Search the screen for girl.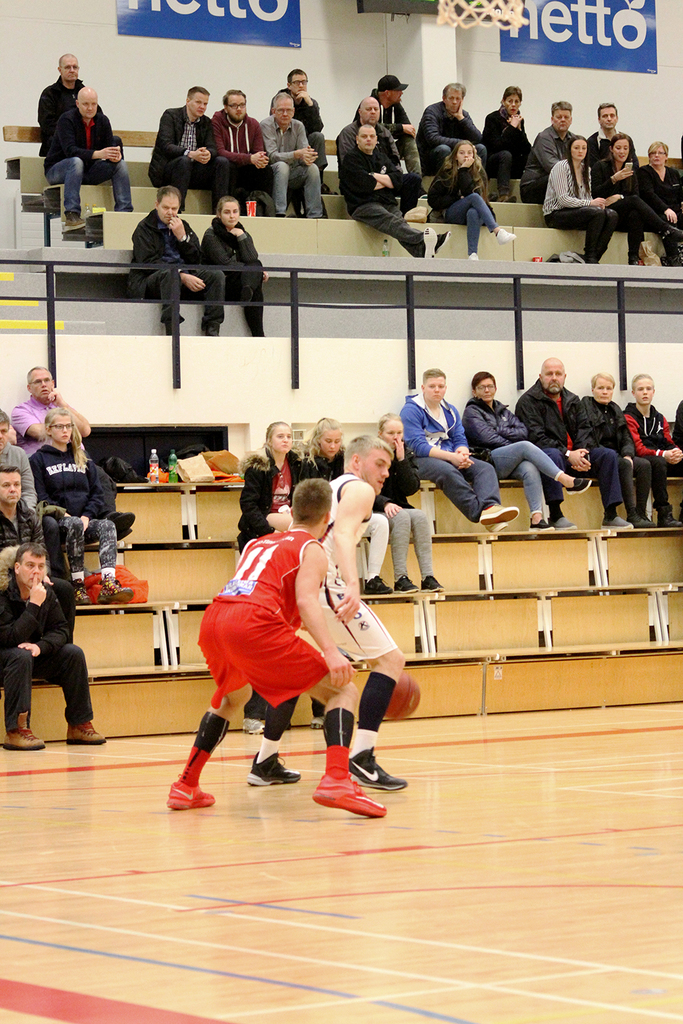
Found at crop(28, 406, 135, 604).
